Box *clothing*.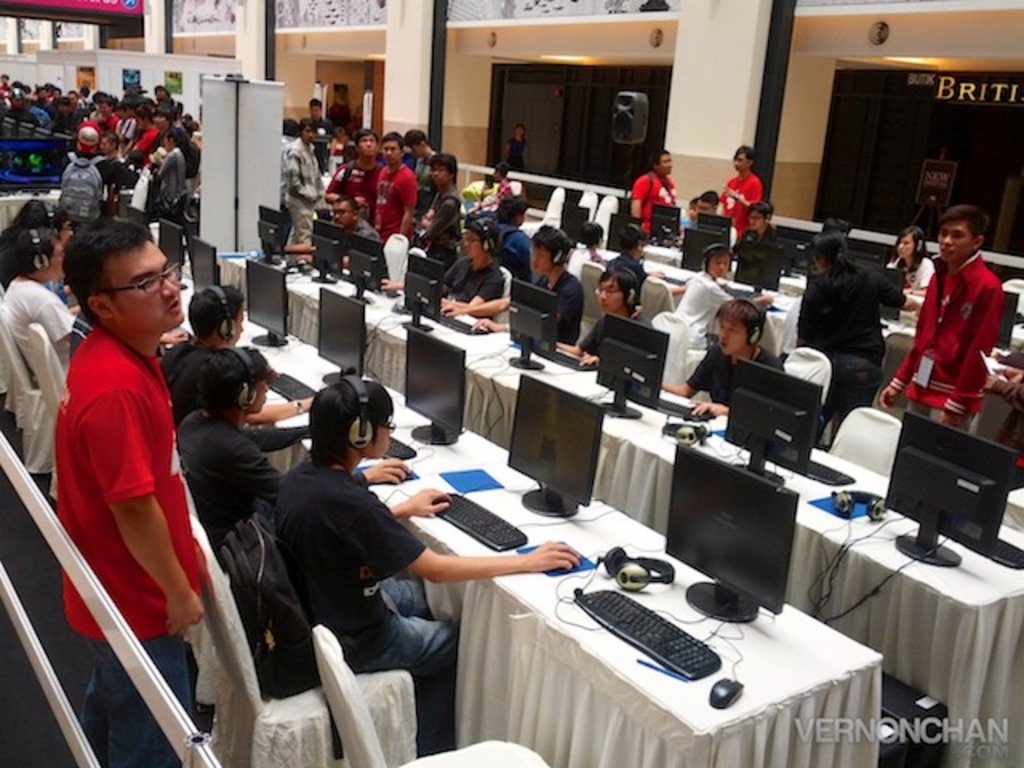
(45,154,150,238).
